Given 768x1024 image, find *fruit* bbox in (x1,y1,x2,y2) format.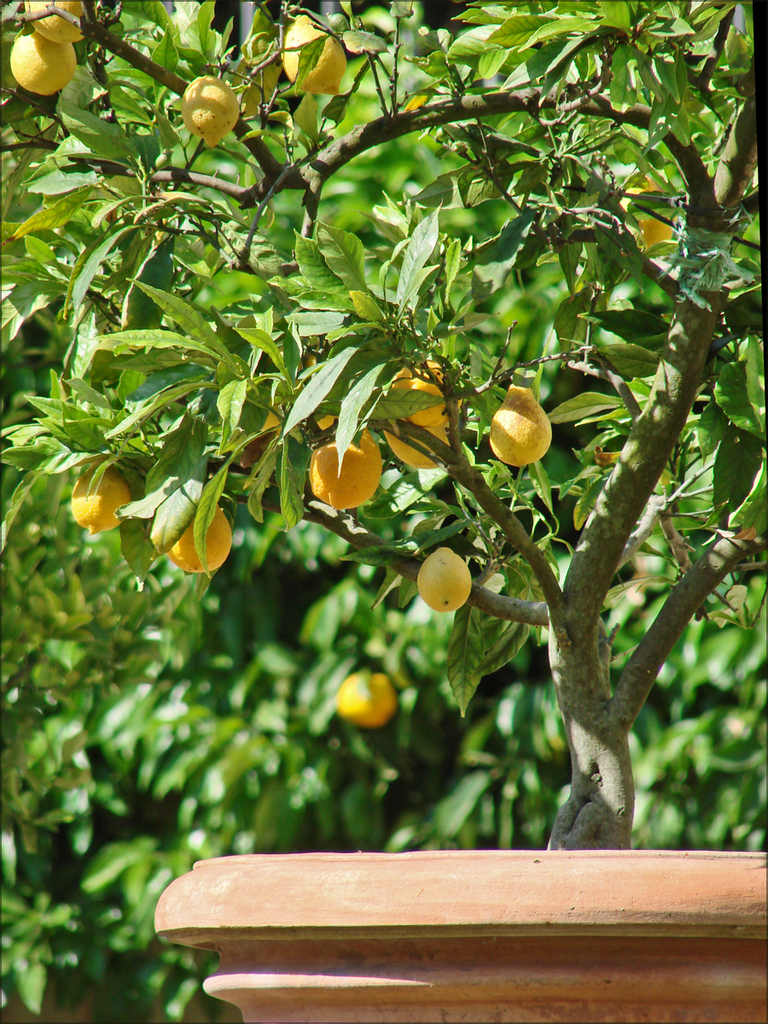
(13,33,71,101).
